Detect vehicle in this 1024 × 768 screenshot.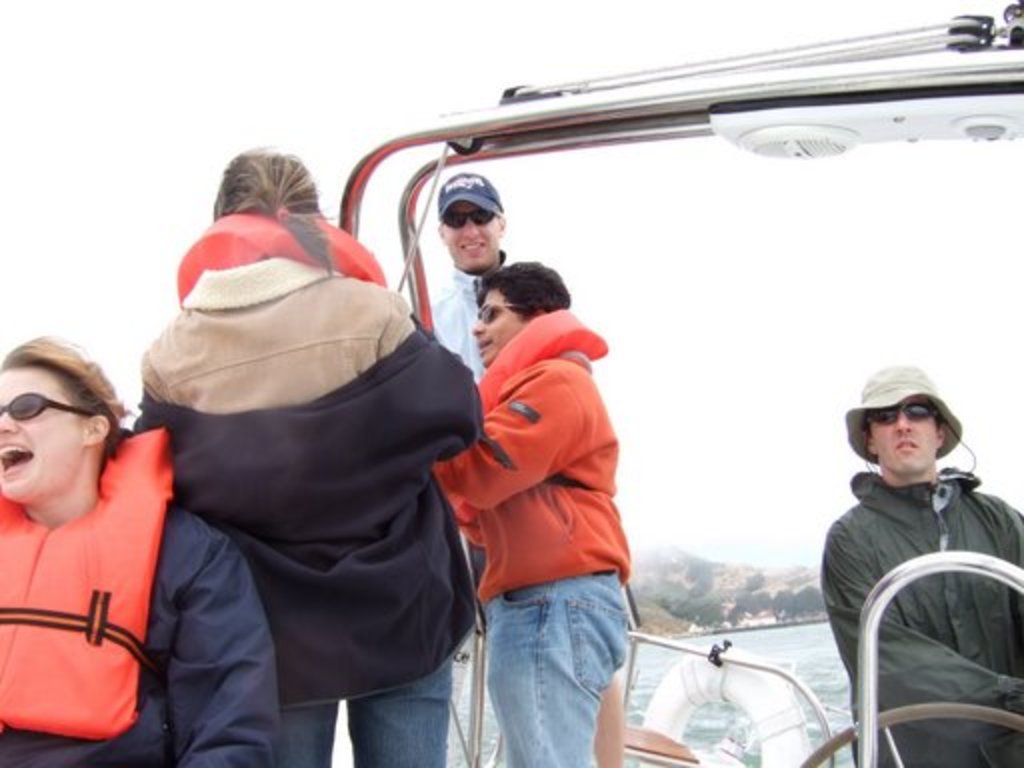
Detection: 338:0:1022:766.
